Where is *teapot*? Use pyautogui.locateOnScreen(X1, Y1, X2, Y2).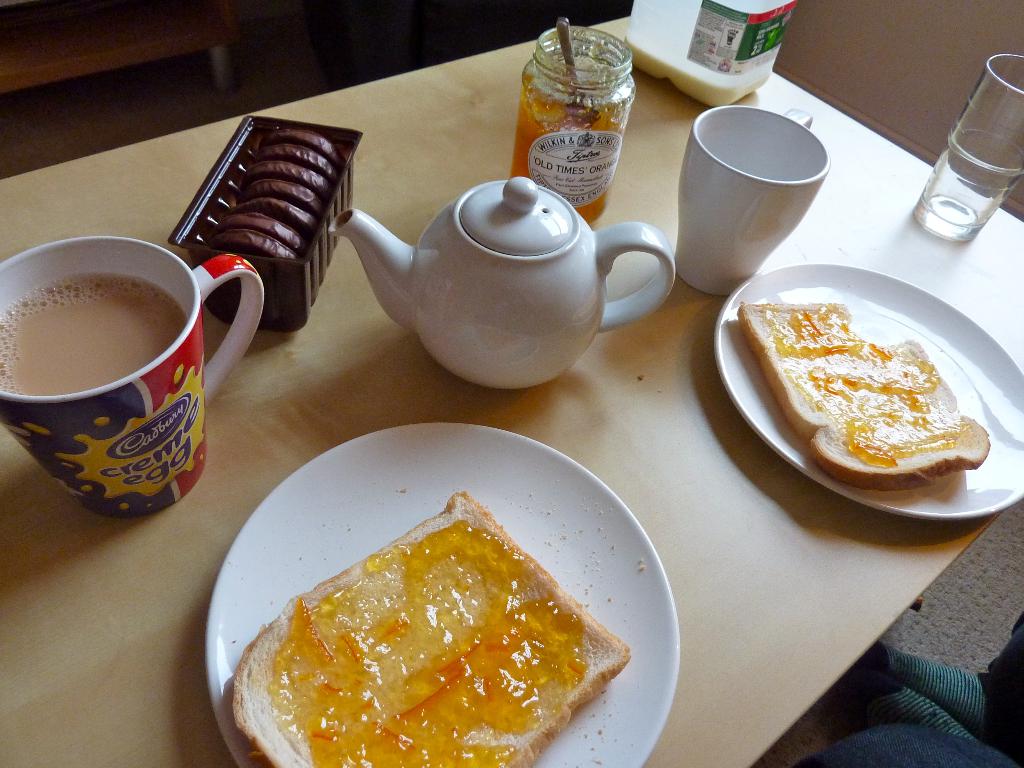
pyautogui.locateOnScreen(332, 178, 677, 395).
